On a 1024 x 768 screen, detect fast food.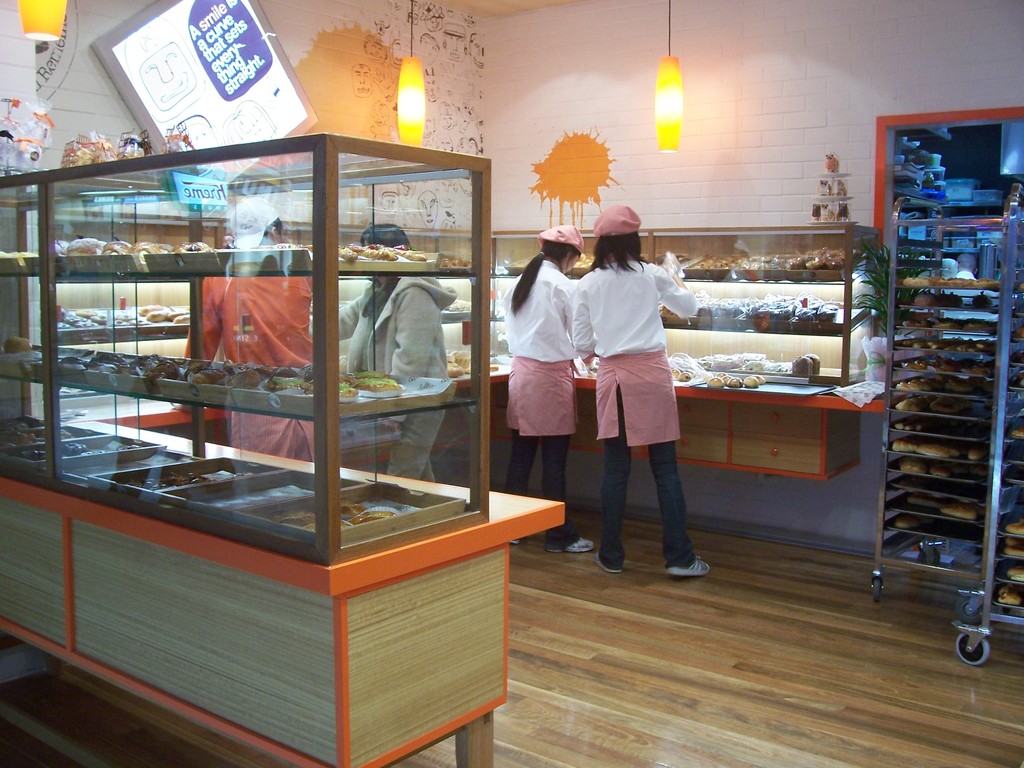
bbox(65, 442, 85, 460).
